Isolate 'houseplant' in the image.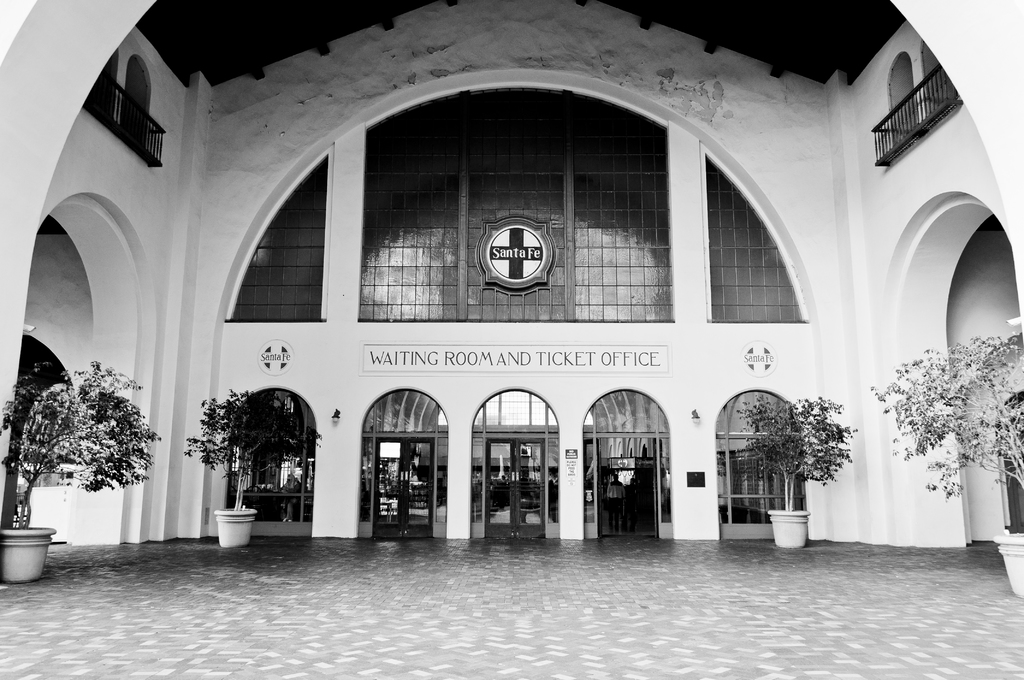
Isolated region: {"left": 0, "top": 343, "right": 163, "bottom": 582}.
